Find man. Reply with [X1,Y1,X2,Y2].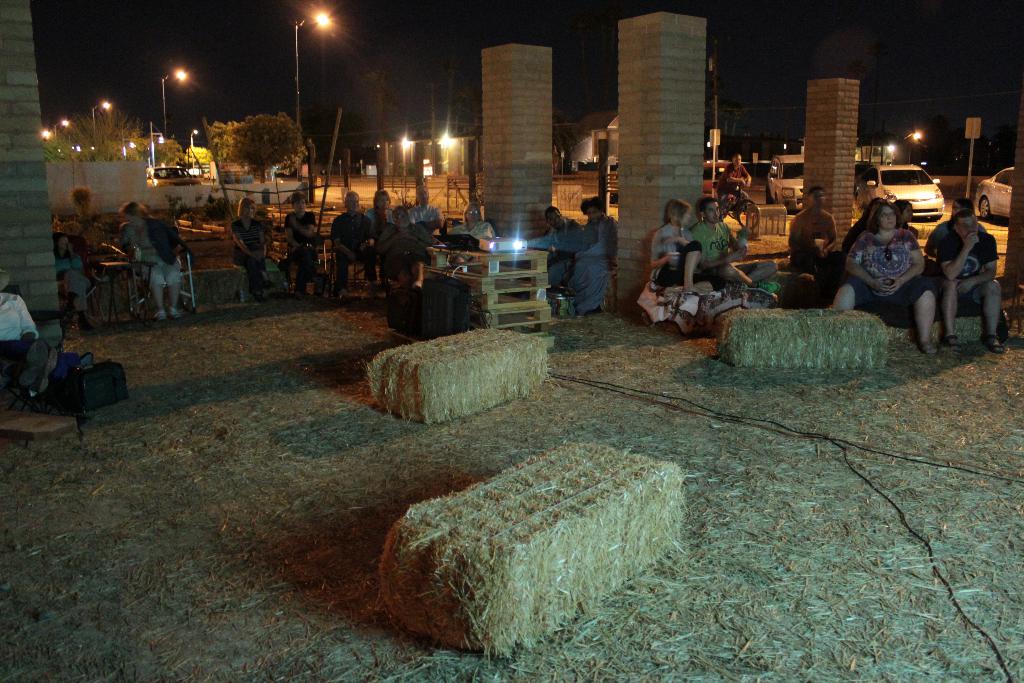
[709,155,756,206].
